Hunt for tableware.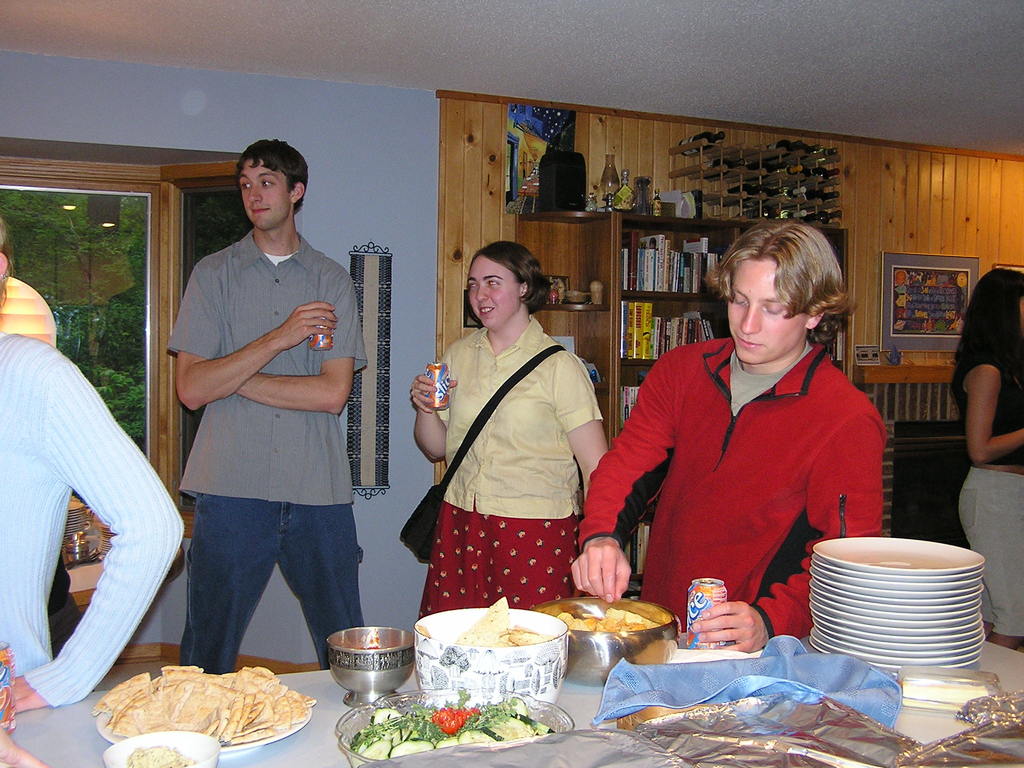
Hunted down at [518, 590, 684, 701].
